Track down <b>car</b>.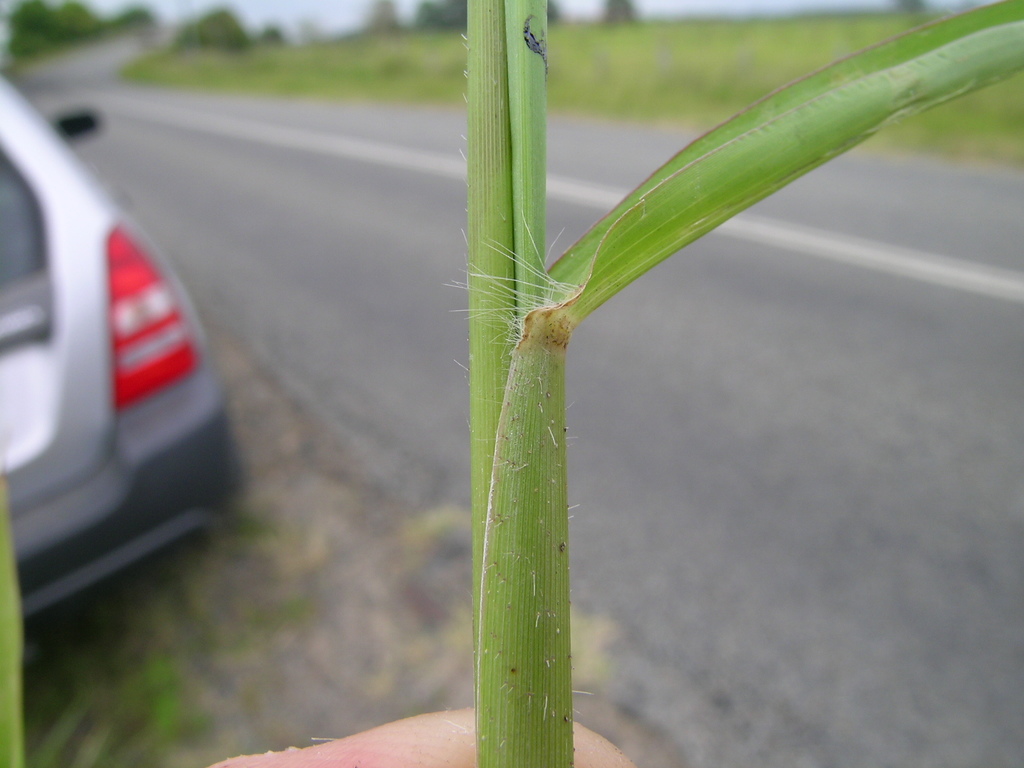
Tracked to [2, 125, 250, 677].
